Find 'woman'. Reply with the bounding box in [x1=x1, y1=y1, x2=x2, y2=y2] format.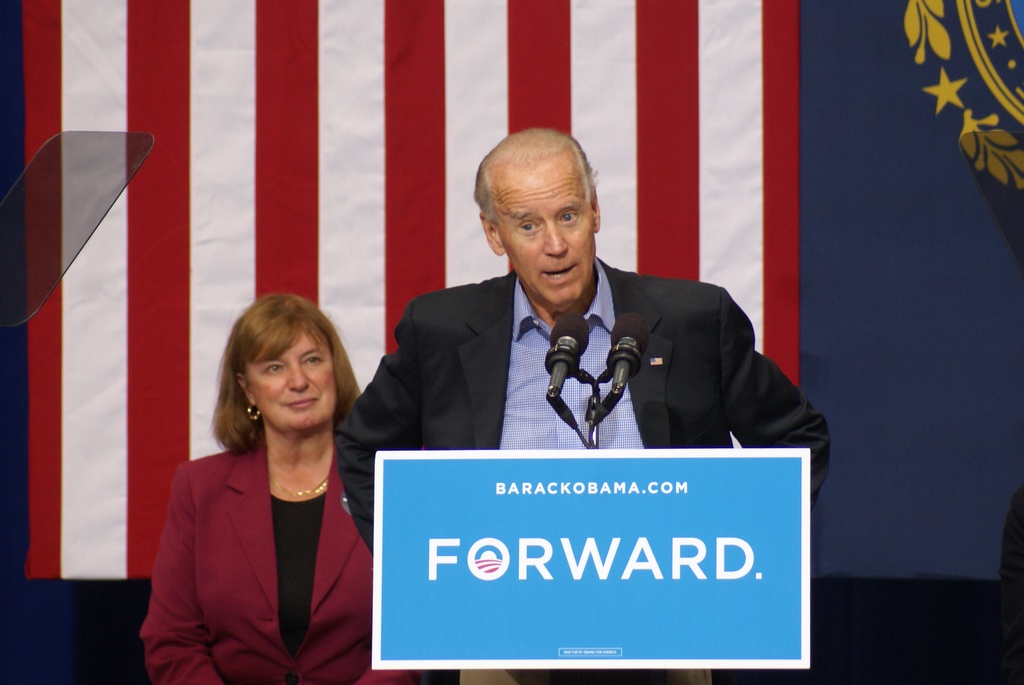
[x1=140, y1=291, x2=424, y2=684].
